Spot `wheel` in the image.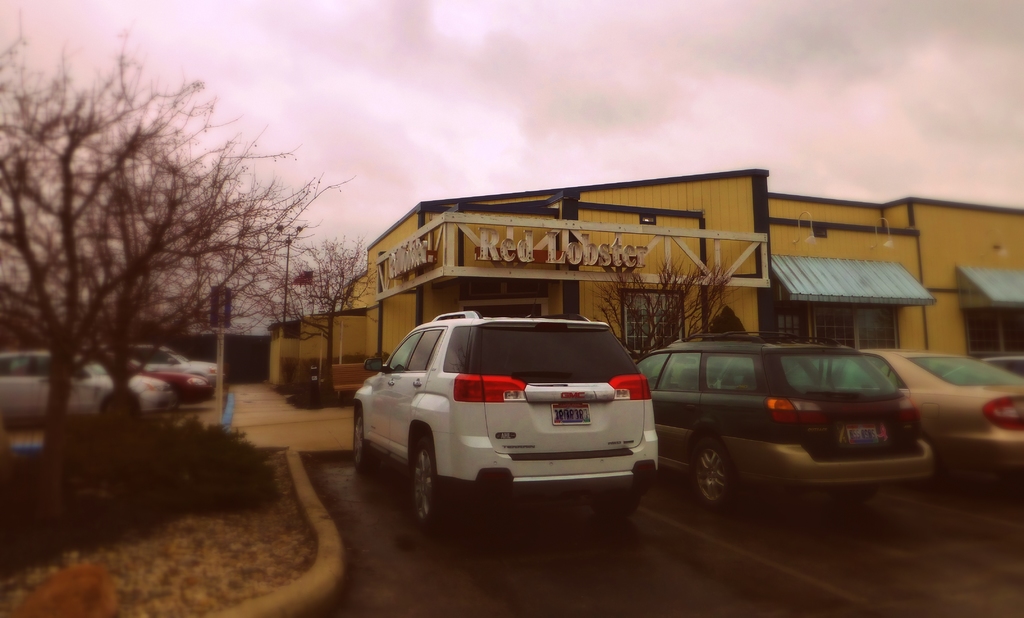
`wheel` found at box(593, 490, 635, 519).
